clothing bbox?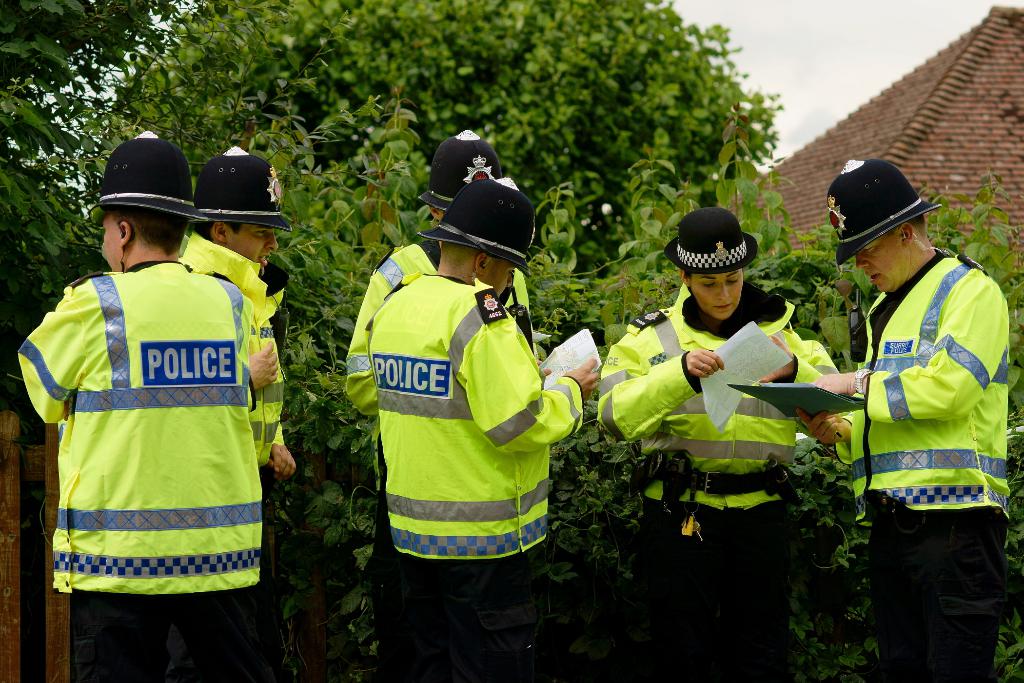
337:242:532:654
